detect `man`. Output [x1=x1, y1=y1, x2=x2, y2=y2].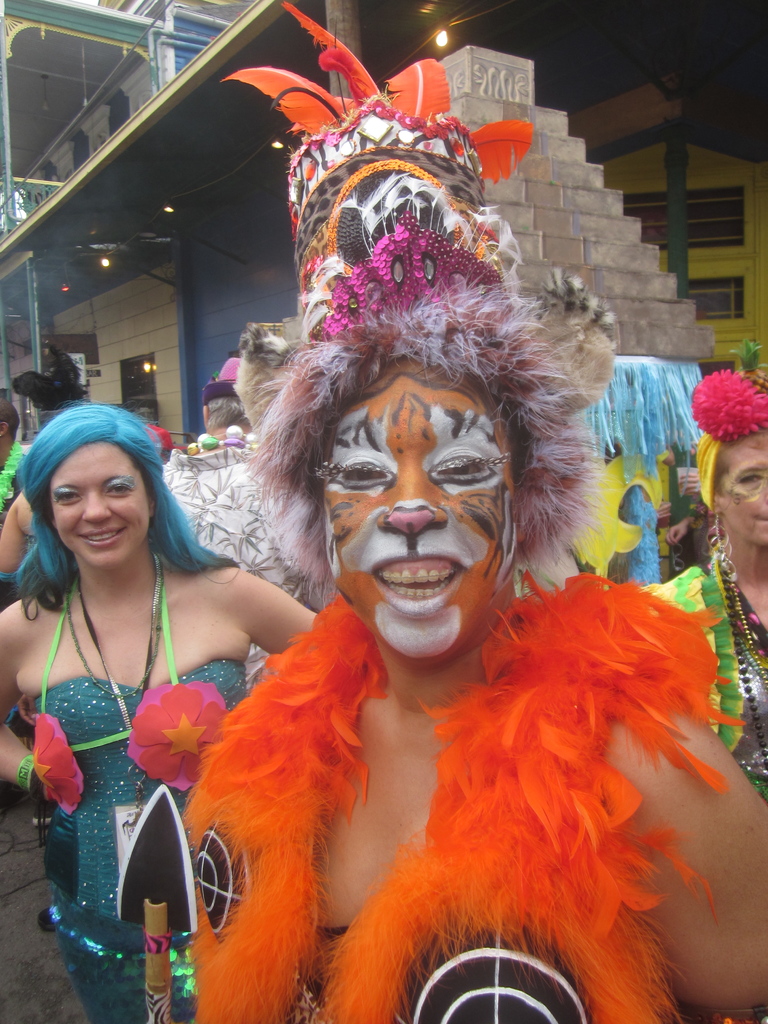
[x1=0, y1=401, x2=31, y2=525].
